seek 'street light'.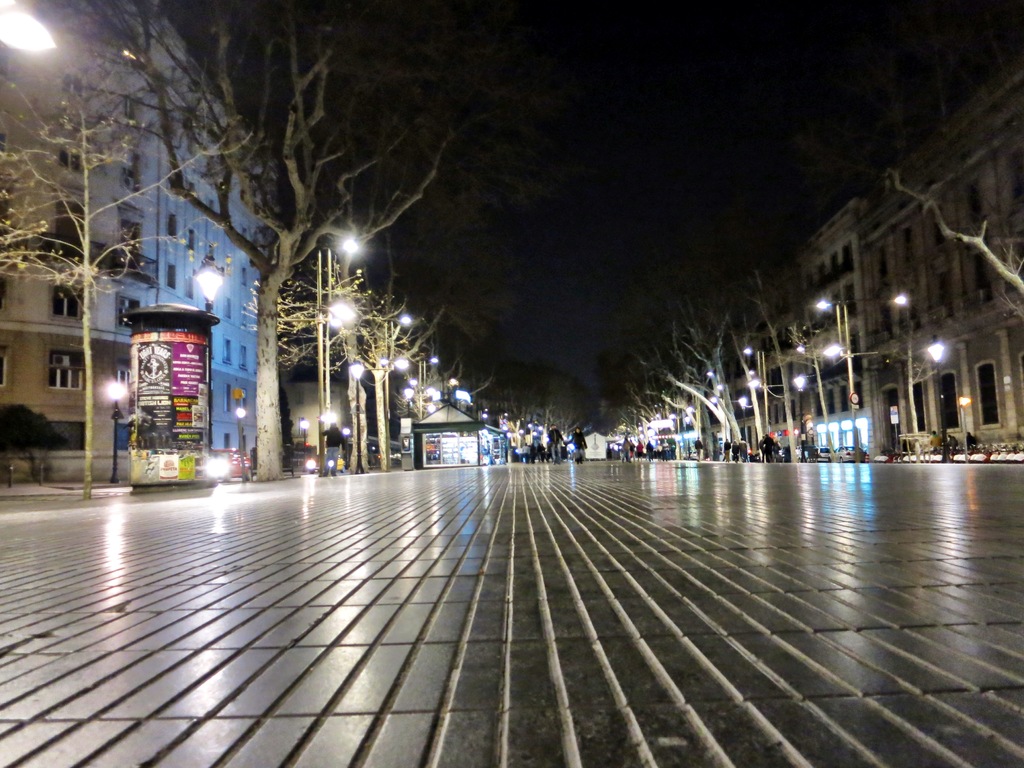
BBox(792, 377, 804, 458).
